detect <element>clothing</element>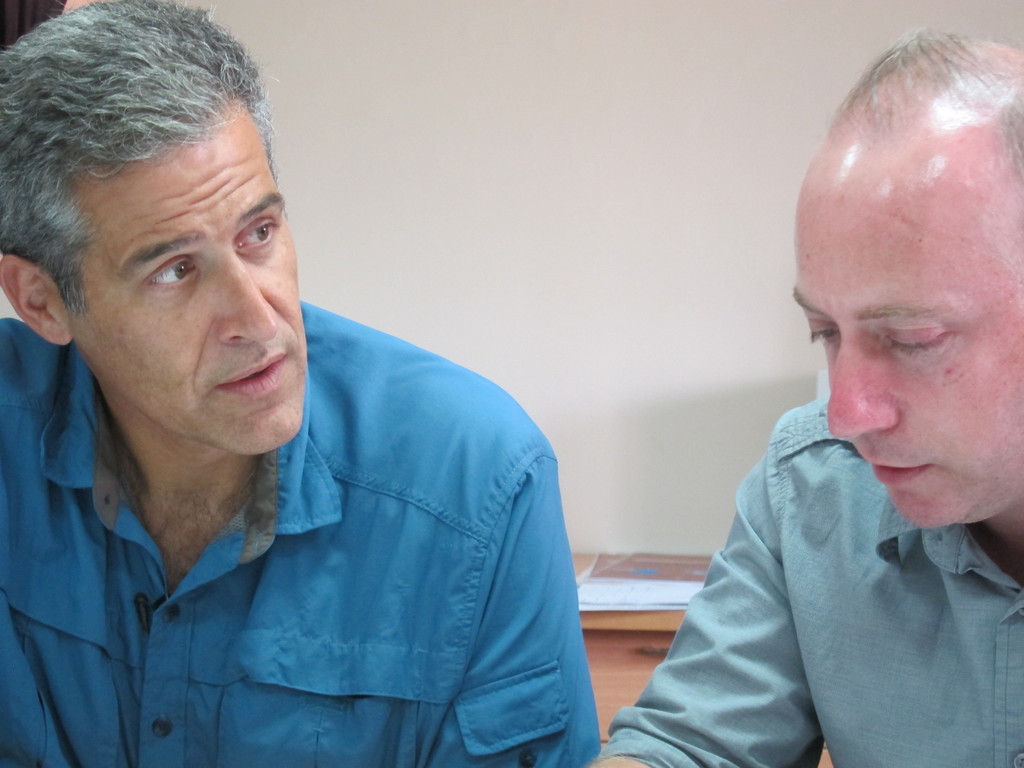
[x1=588, y1=385, x2=1023, y2=767]
